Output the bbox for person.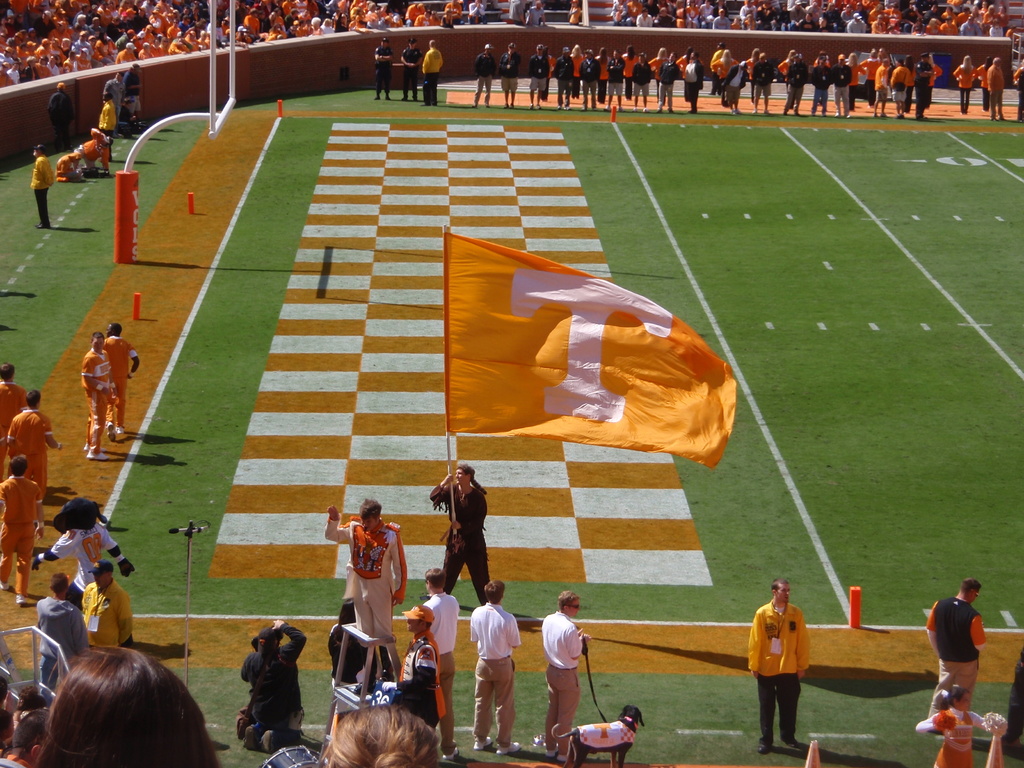
x1=540, y1=587, x2=591, y2=760.
